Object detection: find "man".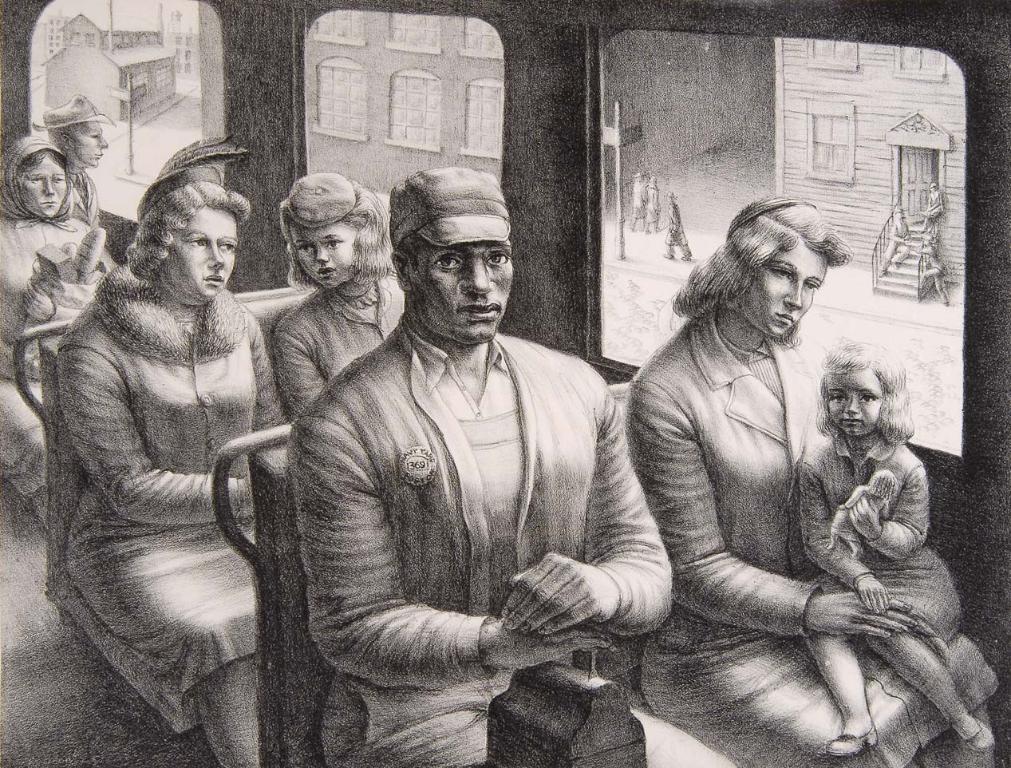
<region>291, 171, 673, 767</region>.
